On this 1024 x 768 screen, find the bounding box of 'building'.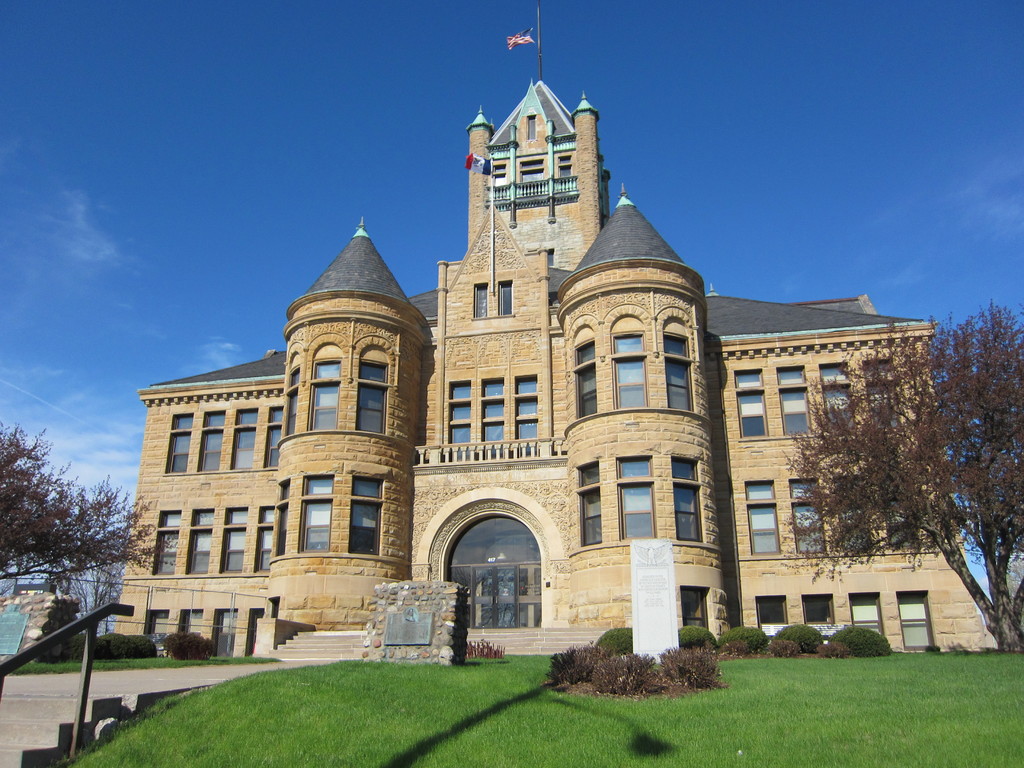
Bounding box: bbox=[113, 0, 989, 659].
